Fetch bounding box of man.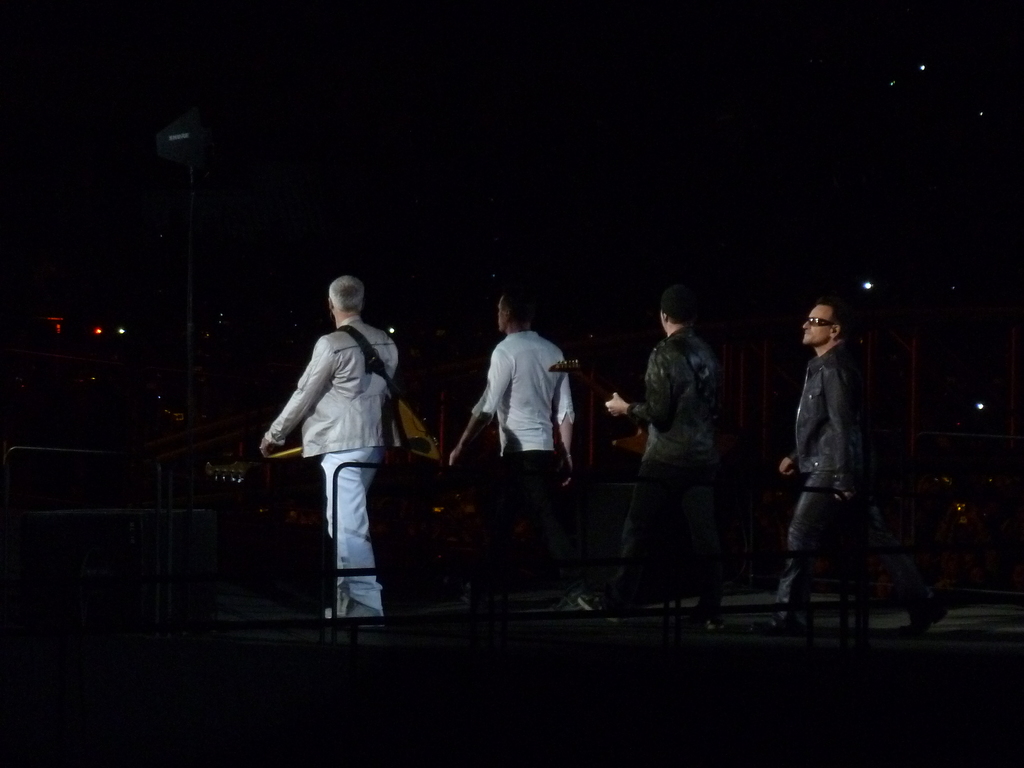
Bbox: region(748, 301, 952, 641).
